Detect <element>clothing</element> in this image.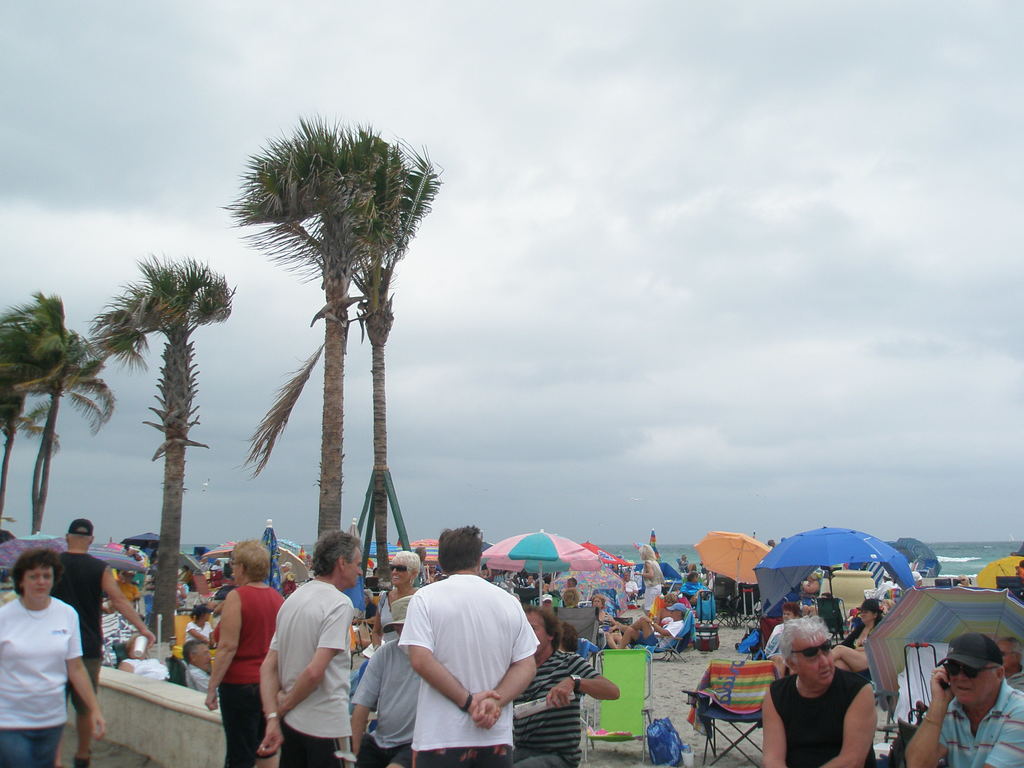
Detection: {"left": 908, "top": 682, "right": 1023, "bottom": 767}.
